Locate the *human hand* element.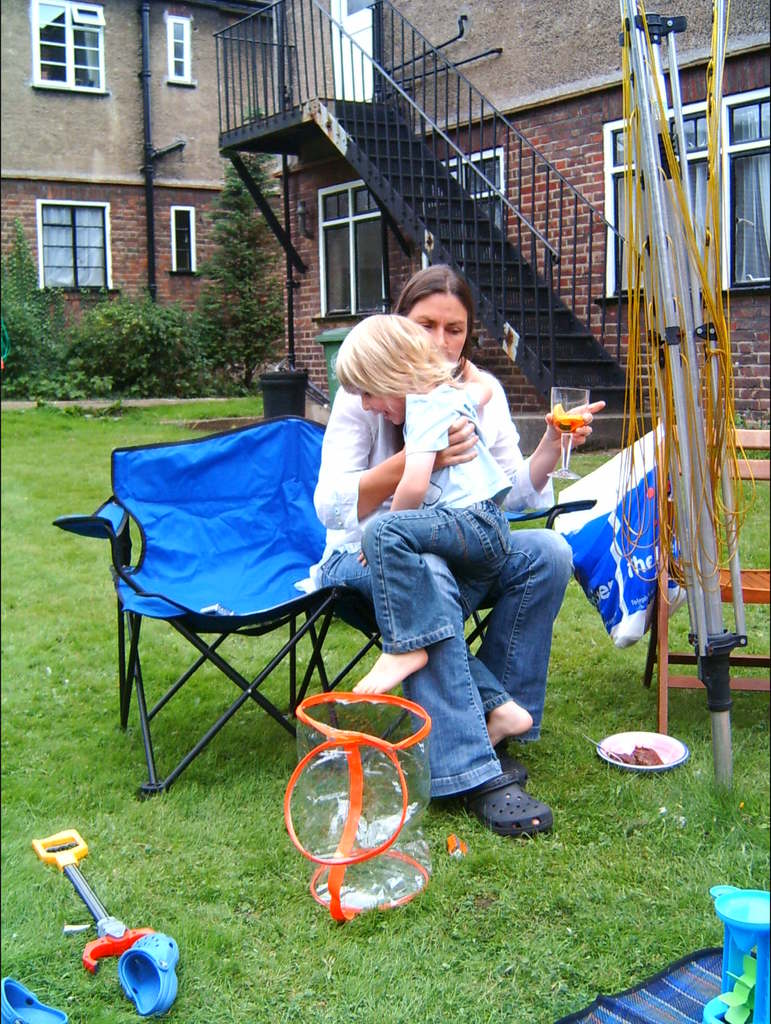
Element bbox: 359 550 367 570.
